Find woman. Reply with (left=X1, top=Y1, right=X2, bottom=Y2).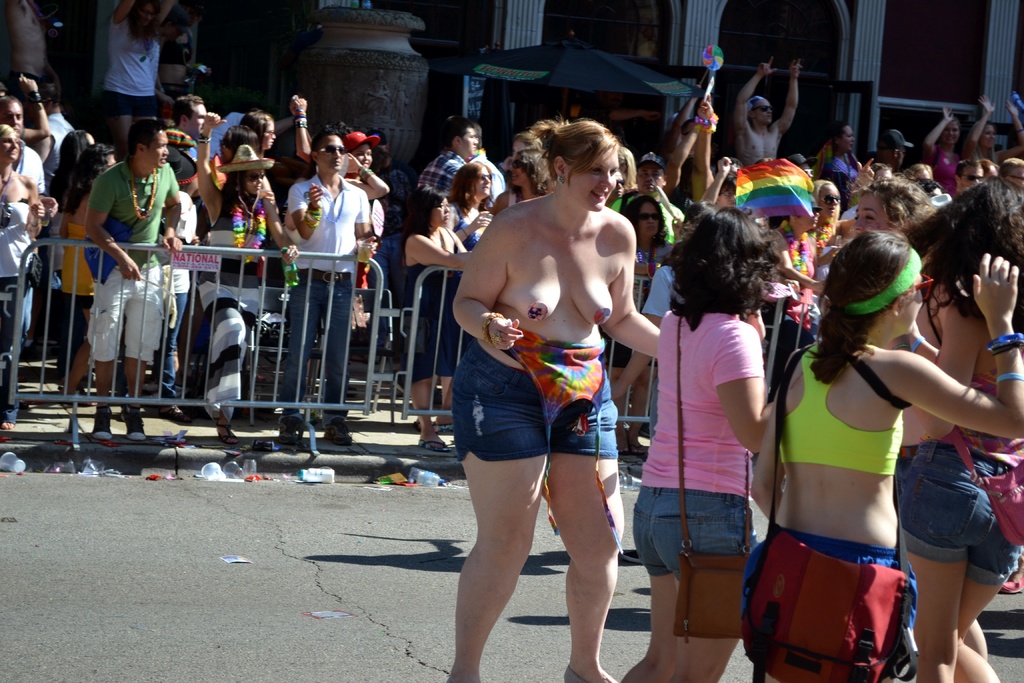
(left=898, top=185, right=1023, bottom=682).
